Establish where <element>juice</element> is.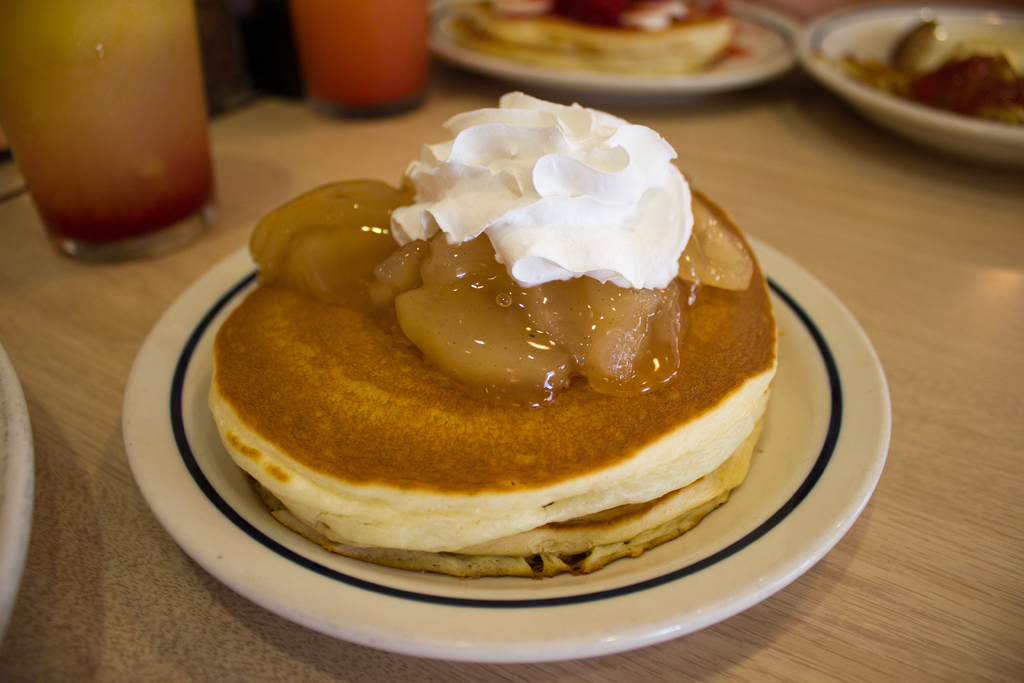
Established at (0, 3, 216, 248).
